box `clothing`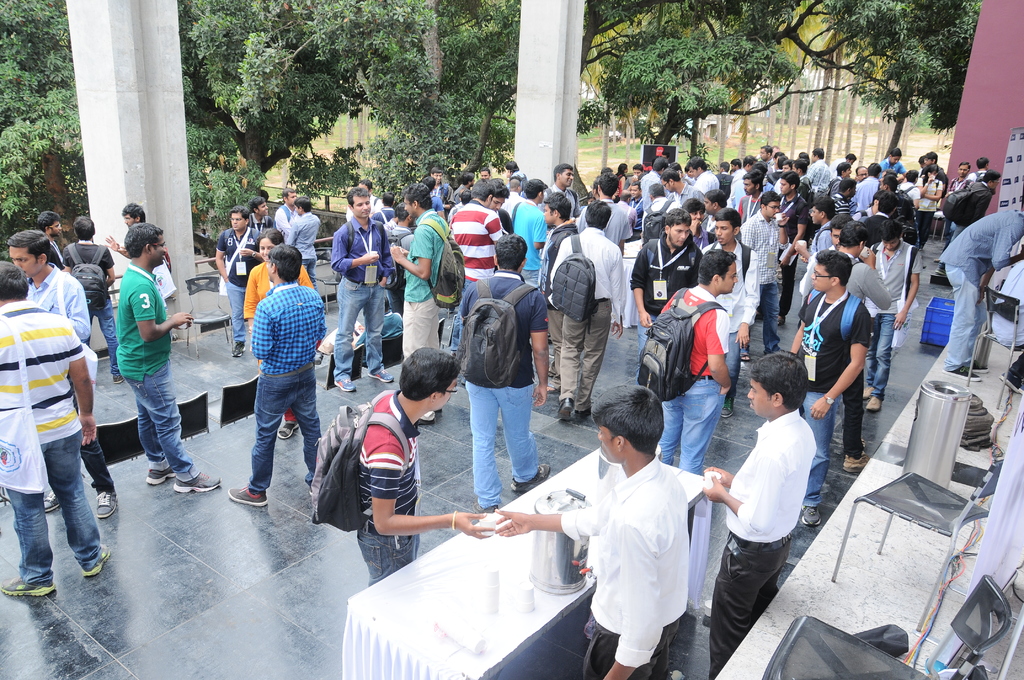
(736, 201, 787, 361)
